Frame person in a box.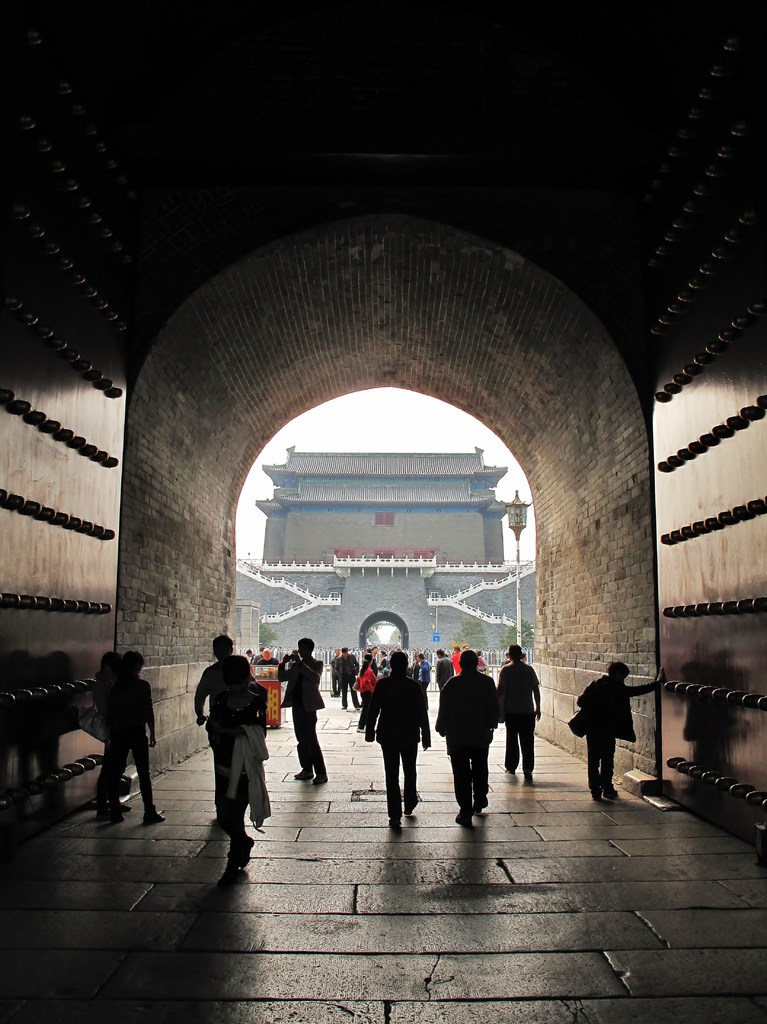
(191, 633, 256, 822).
